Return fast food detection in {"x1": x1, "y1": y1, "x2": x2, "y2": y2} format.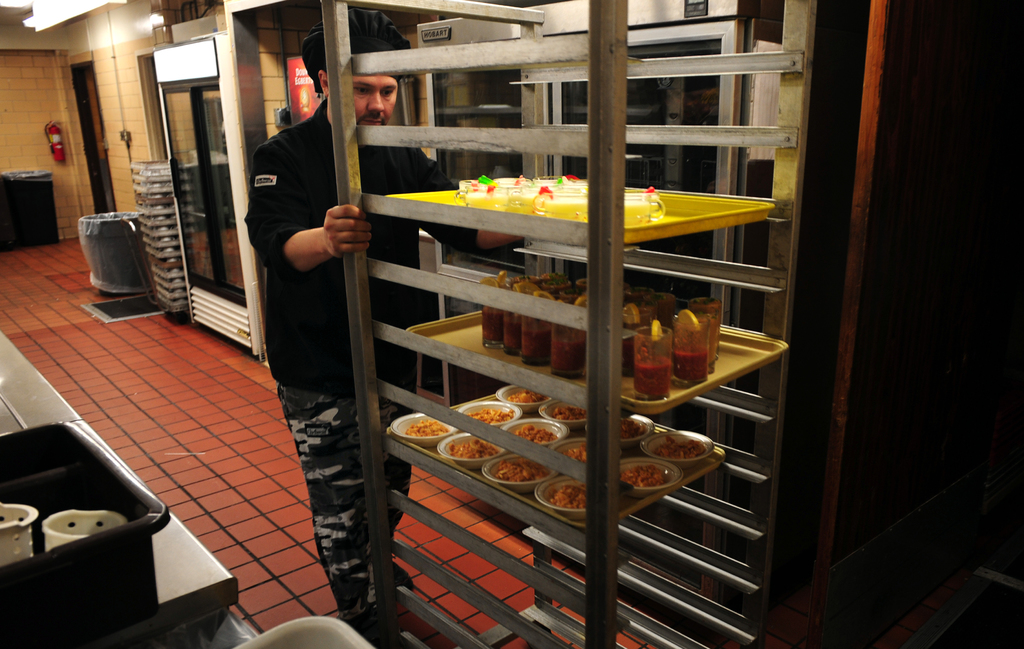
{"x1": 512, "y1": 421, "x2": 557, "y2": 451}.
